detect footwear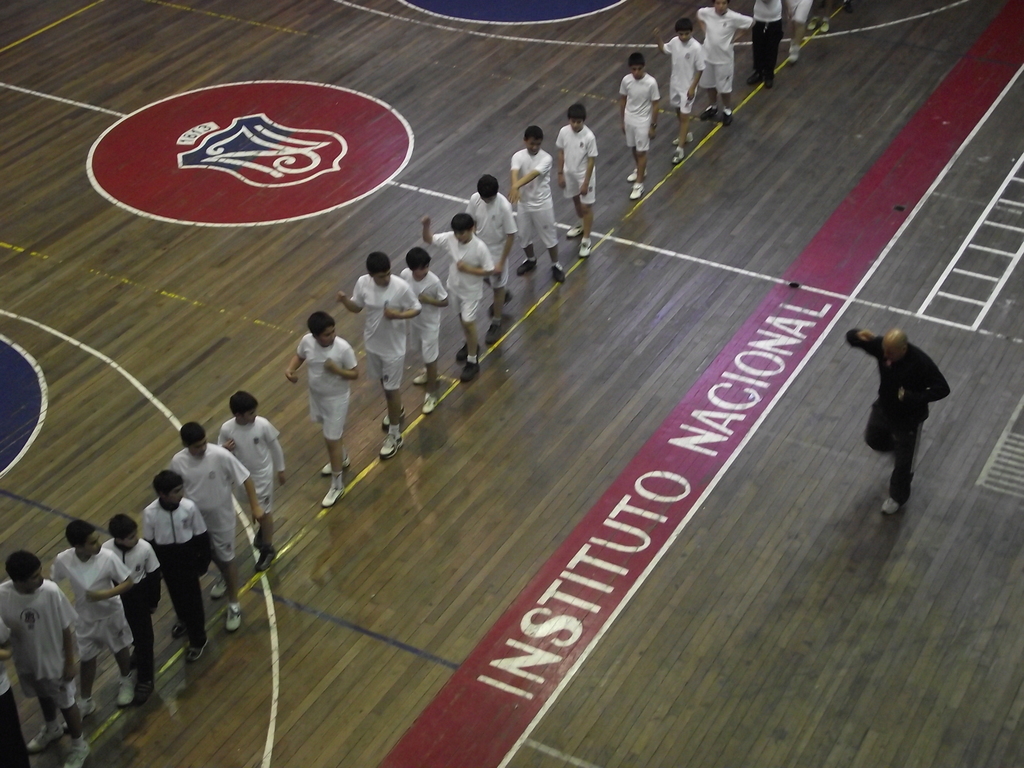
box=[65, 694, 97, 728]
